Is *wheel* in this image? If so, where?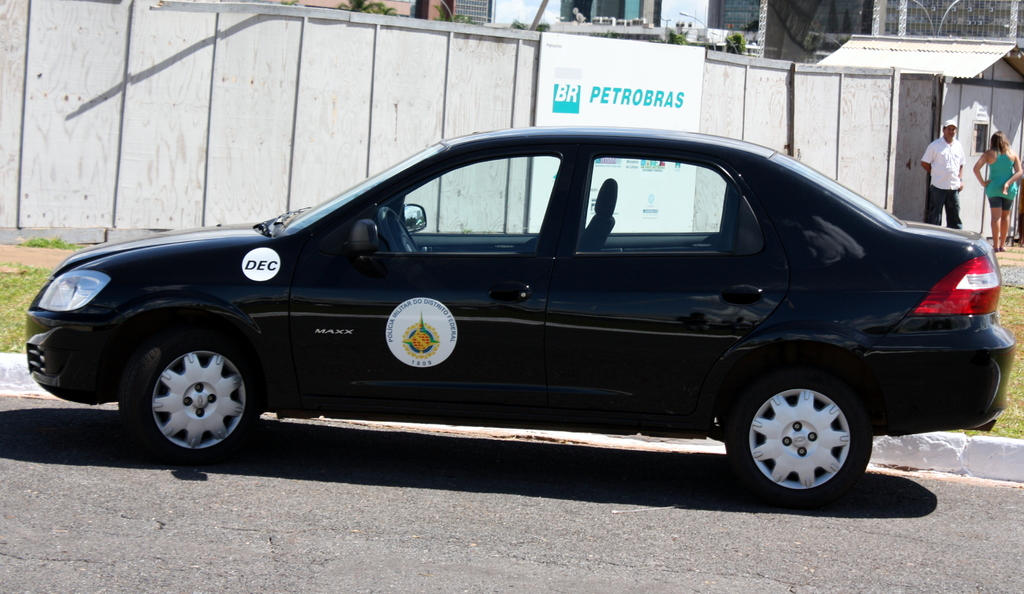
Yes, at l=120, t=331, r=257, b=465.
